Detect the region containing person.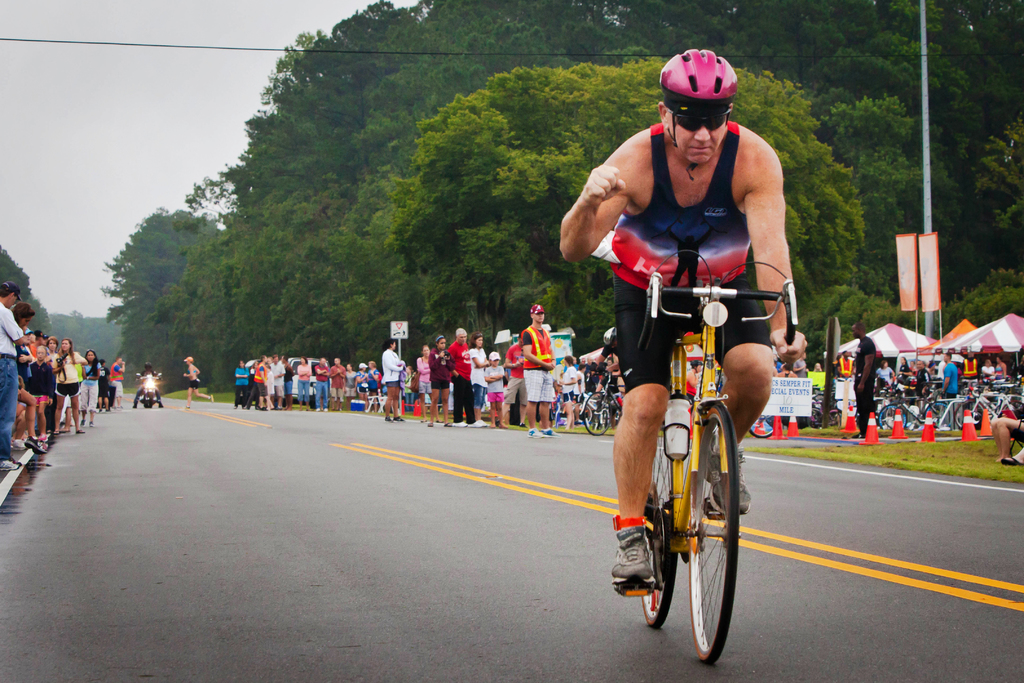
bbox=[557, 48, 806, 578].
